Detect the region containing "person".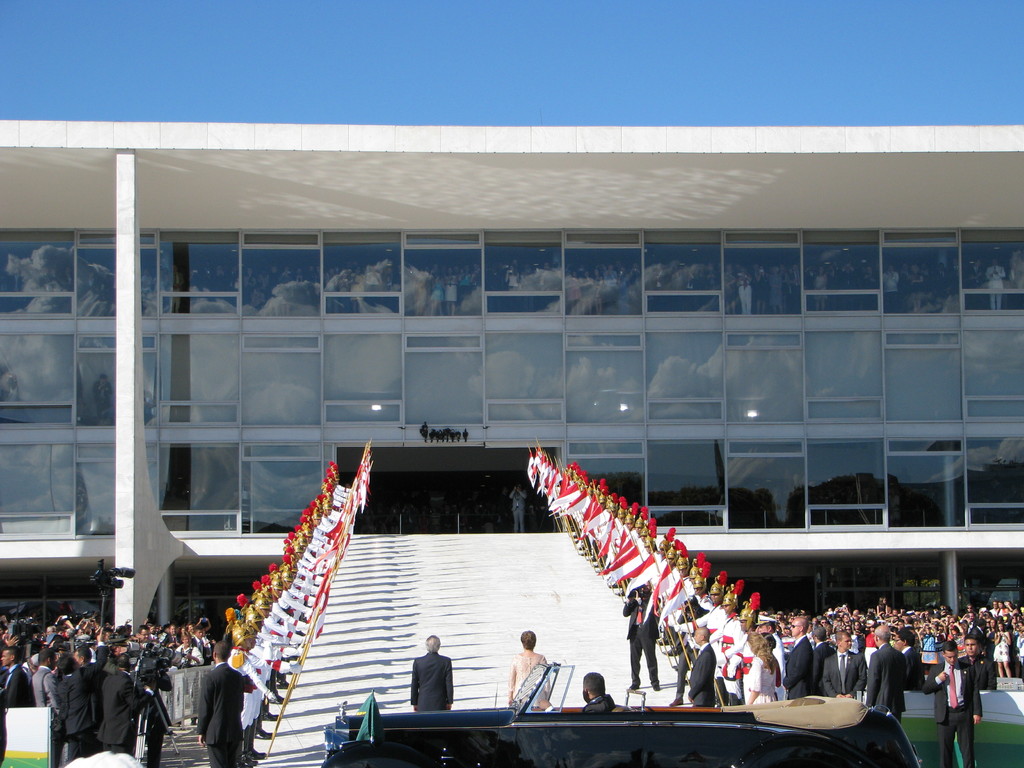
Rect(922, 638, 981, 765).
